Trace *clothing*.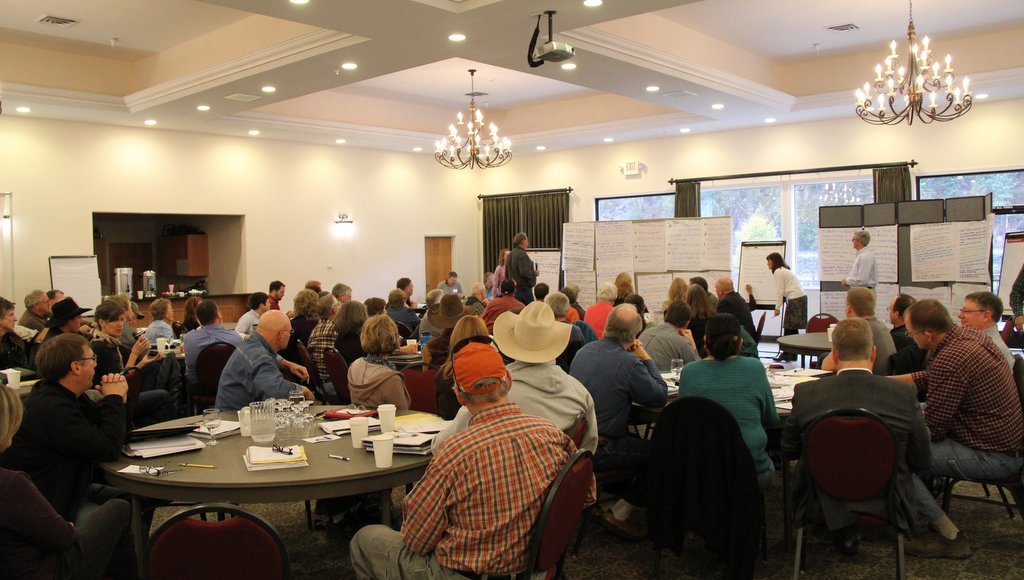
Traced to <region>500, 243, 536, 307</region>.
